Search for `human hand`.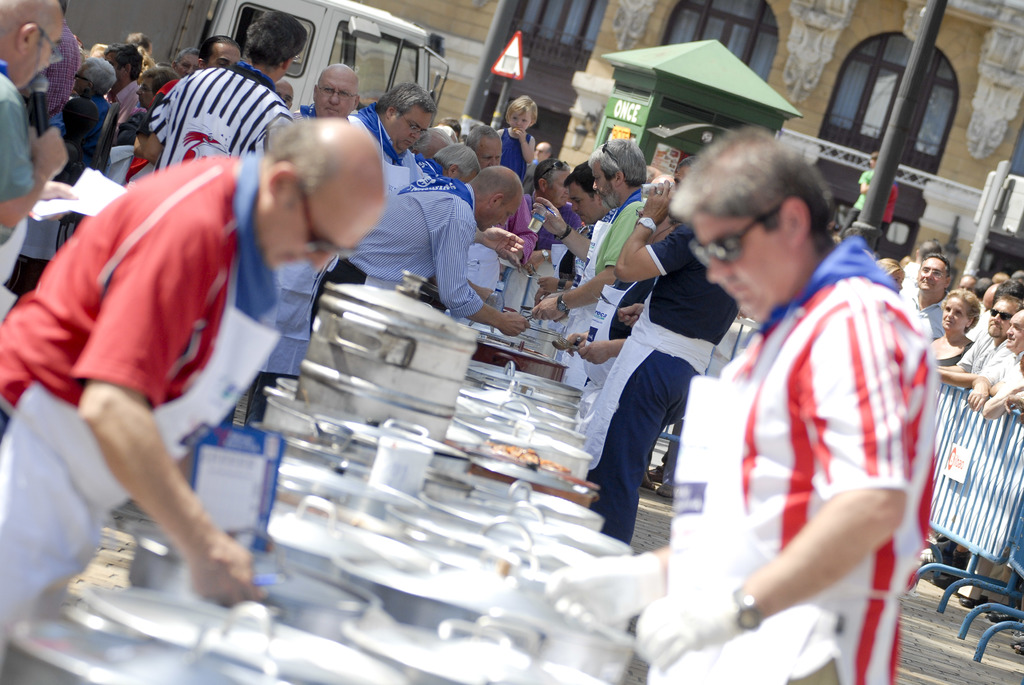
Found at bbox=[500, 311, 532, 338].
